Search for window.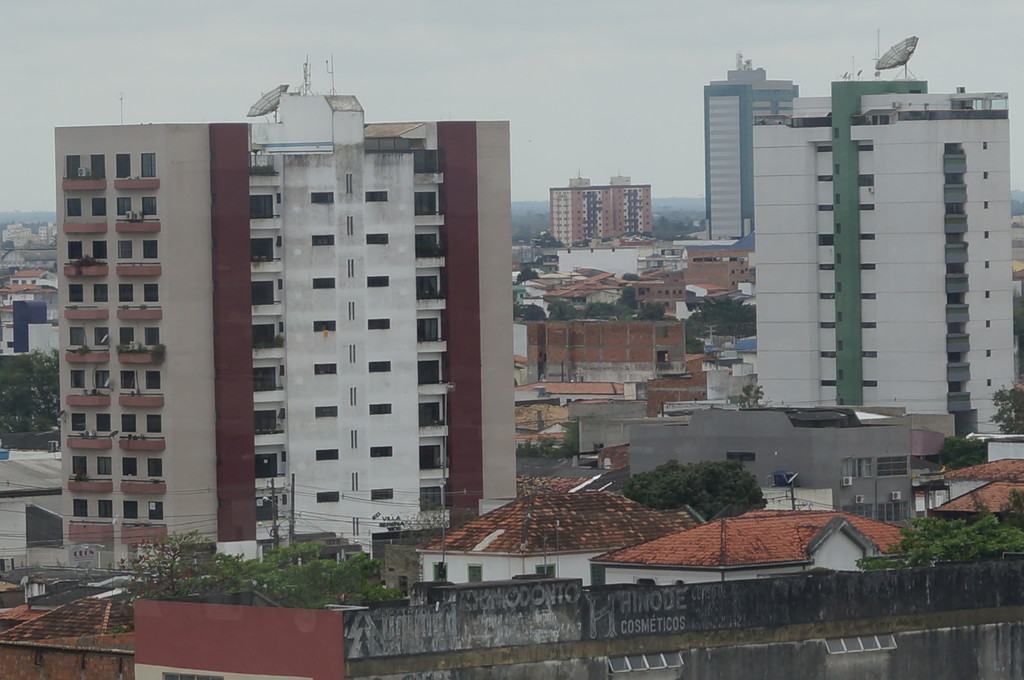
Found at 71, 413, 88, 429.
